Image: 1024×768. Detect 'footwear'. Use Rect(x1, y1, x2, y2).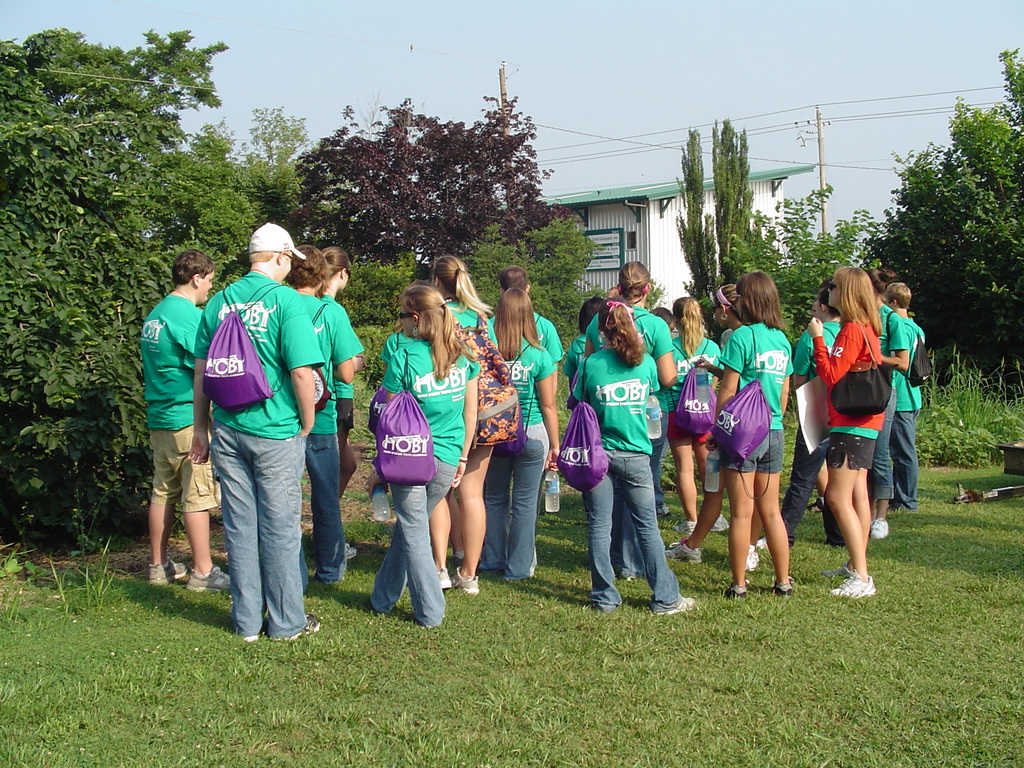
Rect(774, 583, 794, 595).
